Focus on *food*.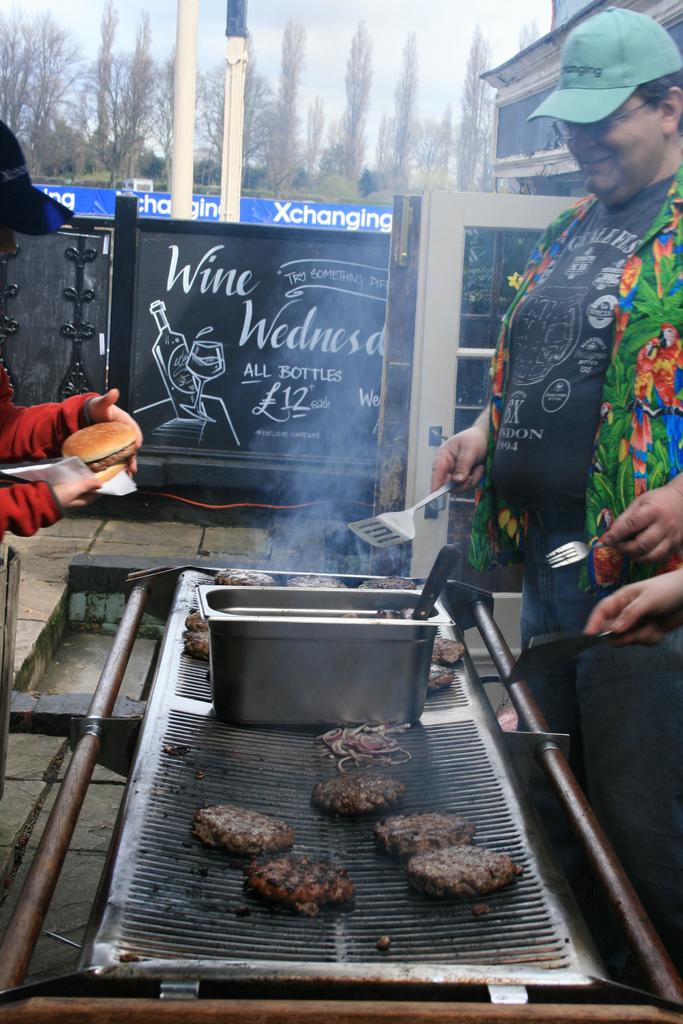
Focused at {"x1": 239, "y1": 854, "x2": 362, "y2": 921}.
